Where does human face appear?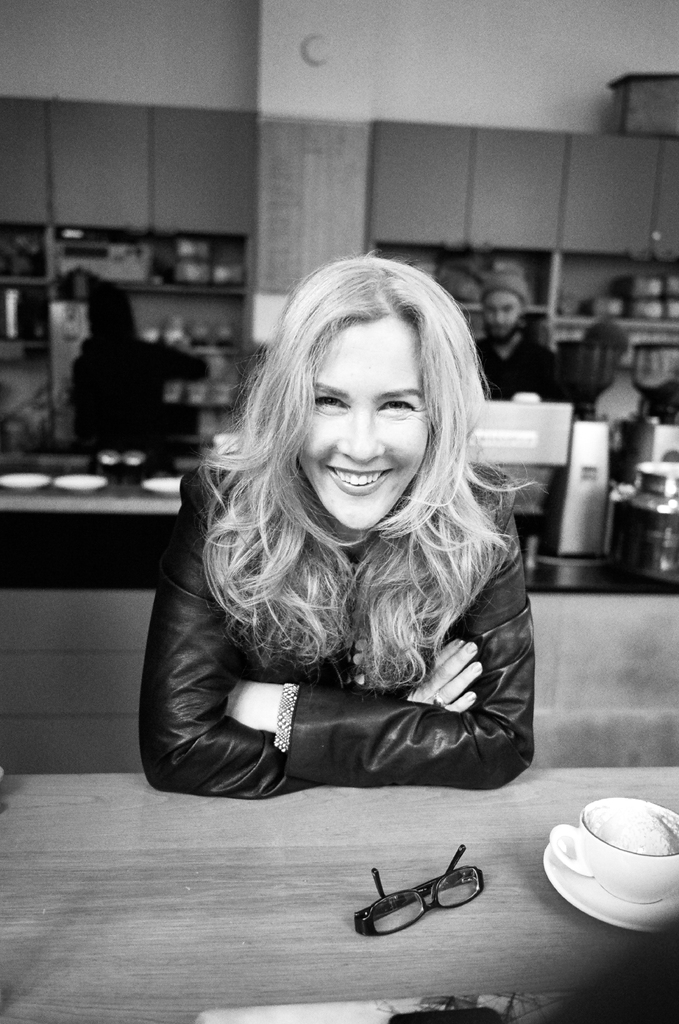
Appears at l=283, t=316, r=438, b=534.
